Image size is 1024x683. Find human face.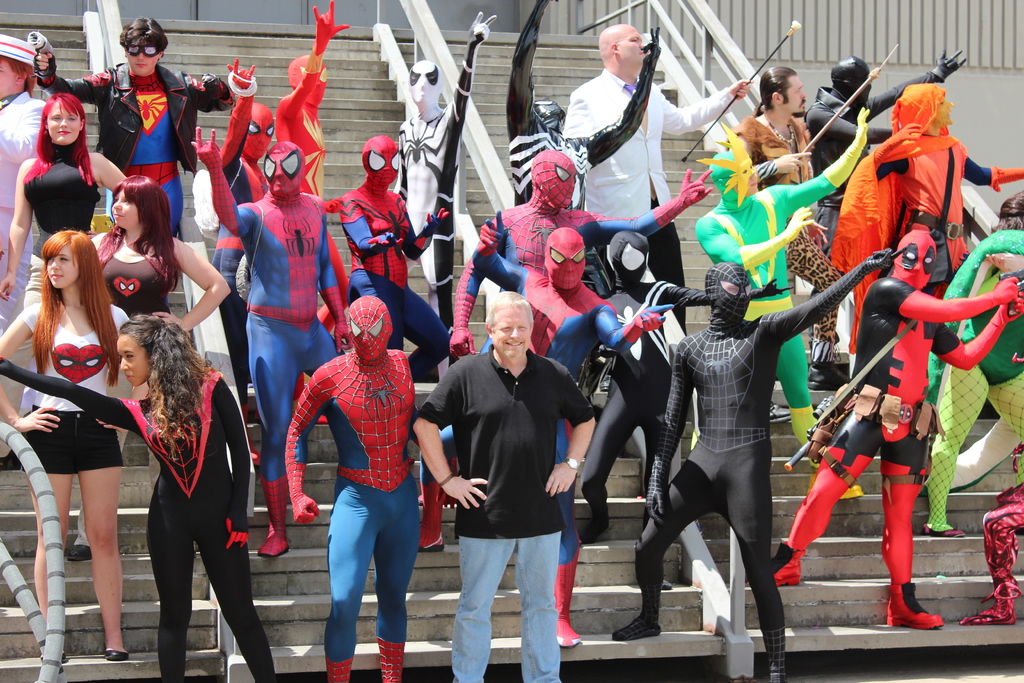
[125,35,163,77].
